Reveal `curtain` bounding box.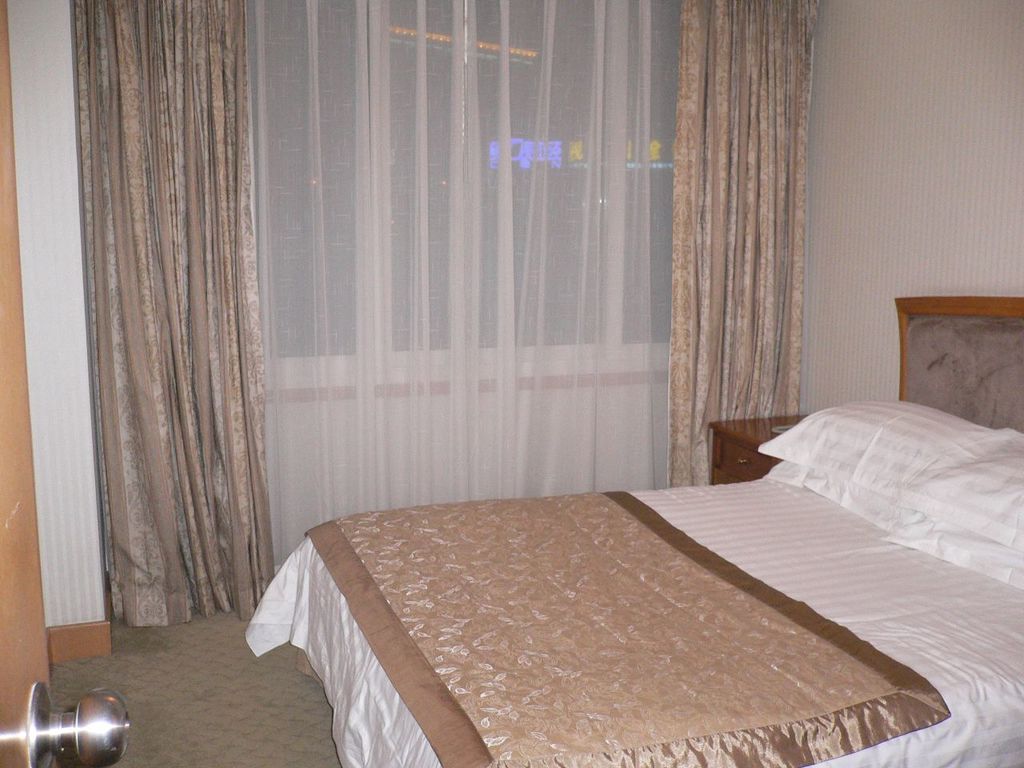
Revealed: (639,2,842,519).
